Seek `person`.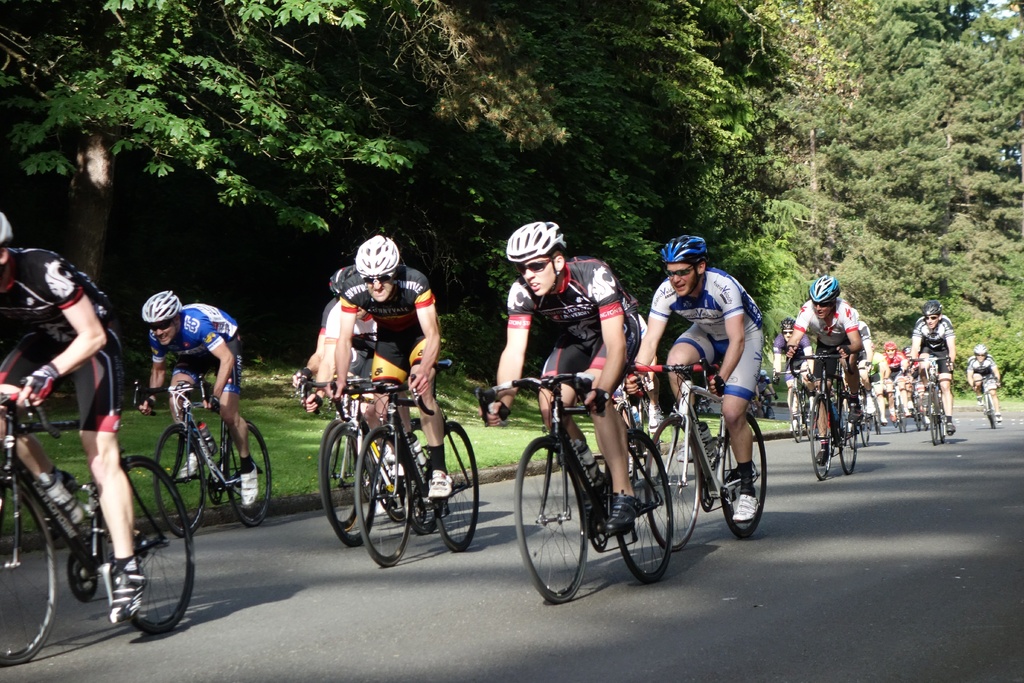
(x1=334, y1=234, x2=444, y2=502).
